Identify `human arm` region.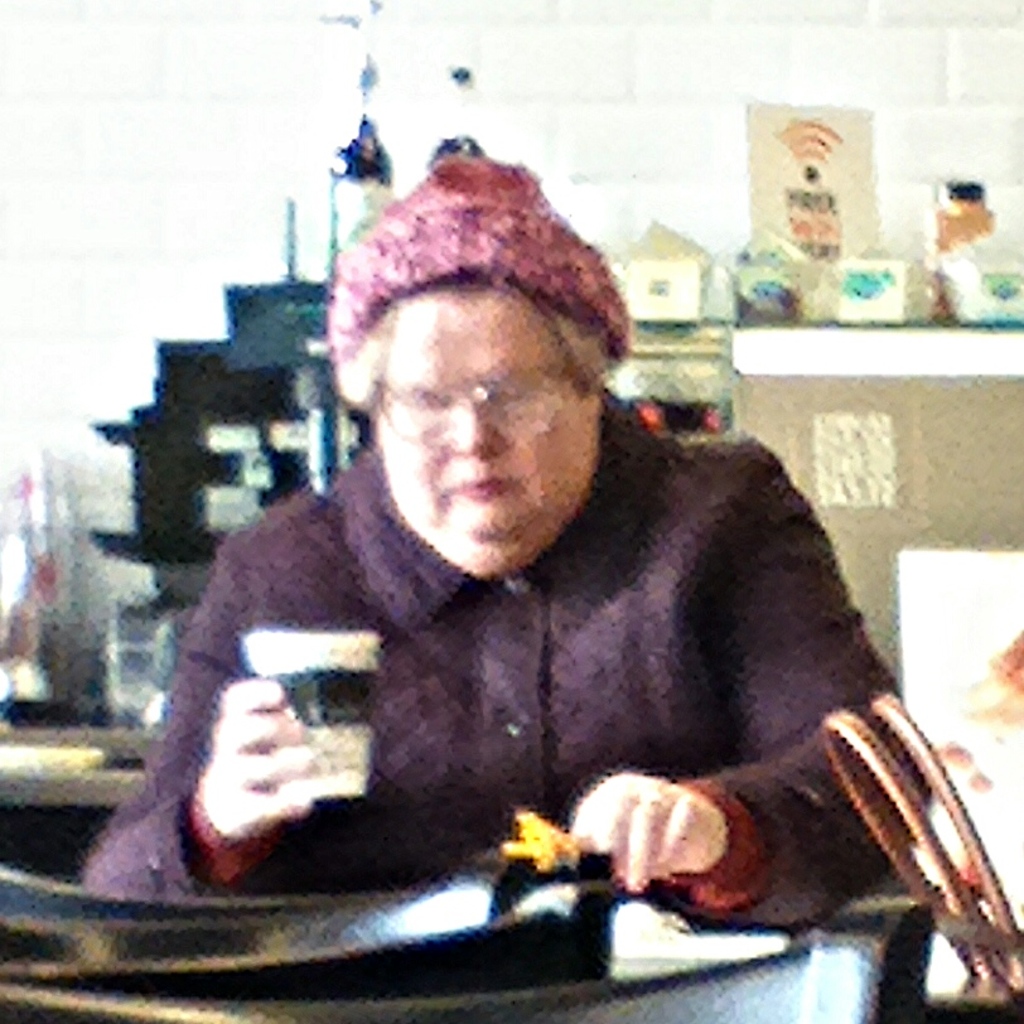
Region: rect(567, 450, 942, 929).
